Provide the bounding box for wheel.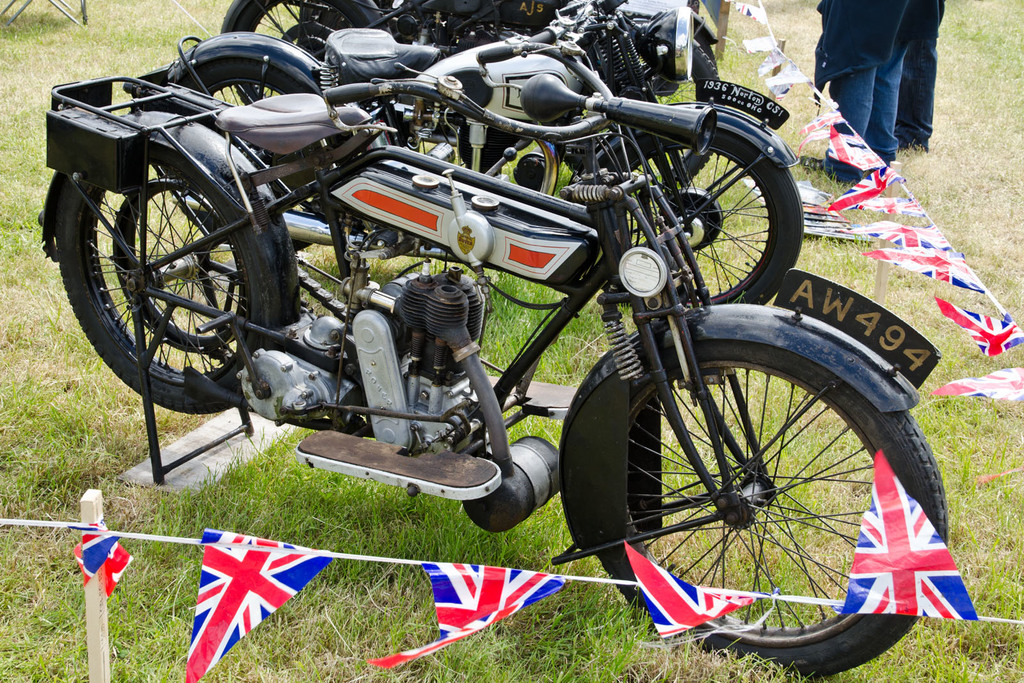
173:58:362:250.
